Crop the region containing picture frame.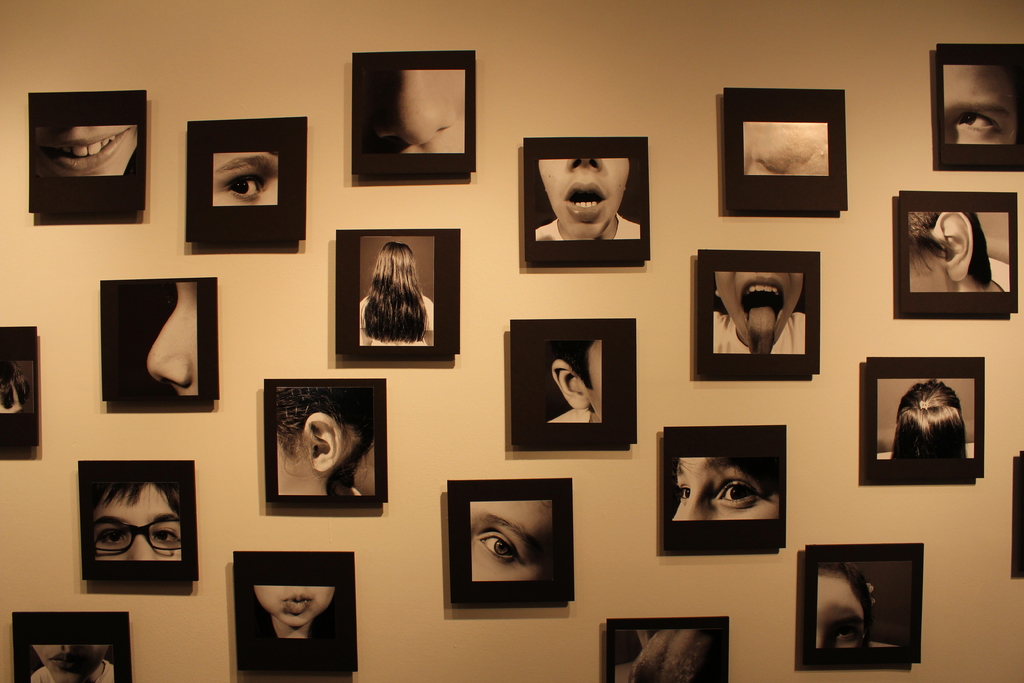
Crop region: {"left": 696, "top": 250, "right": 820, "bottom": 375}.
